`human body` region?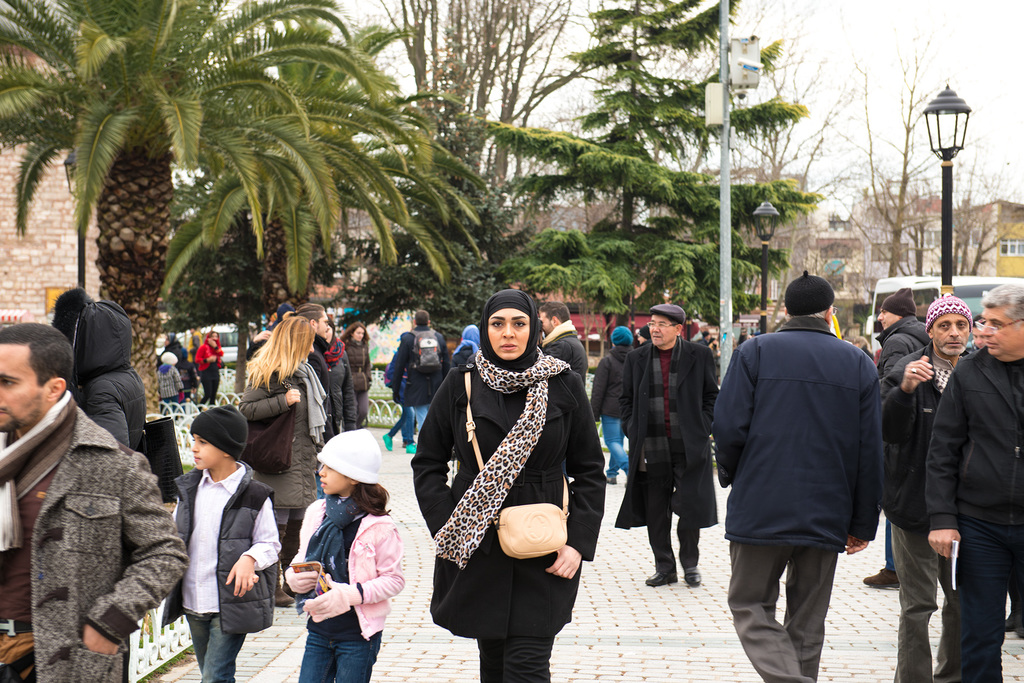
region(710, 317, 884, 682)
